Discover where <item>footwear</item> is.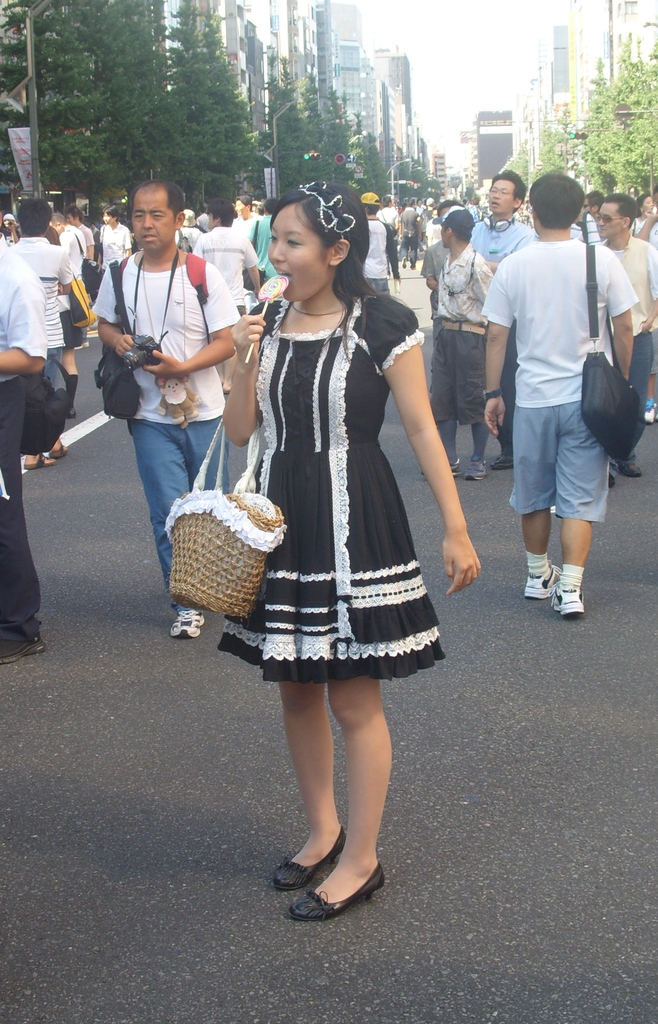
Discovered at x1=223, y1=390, x2=232, y2=395.
